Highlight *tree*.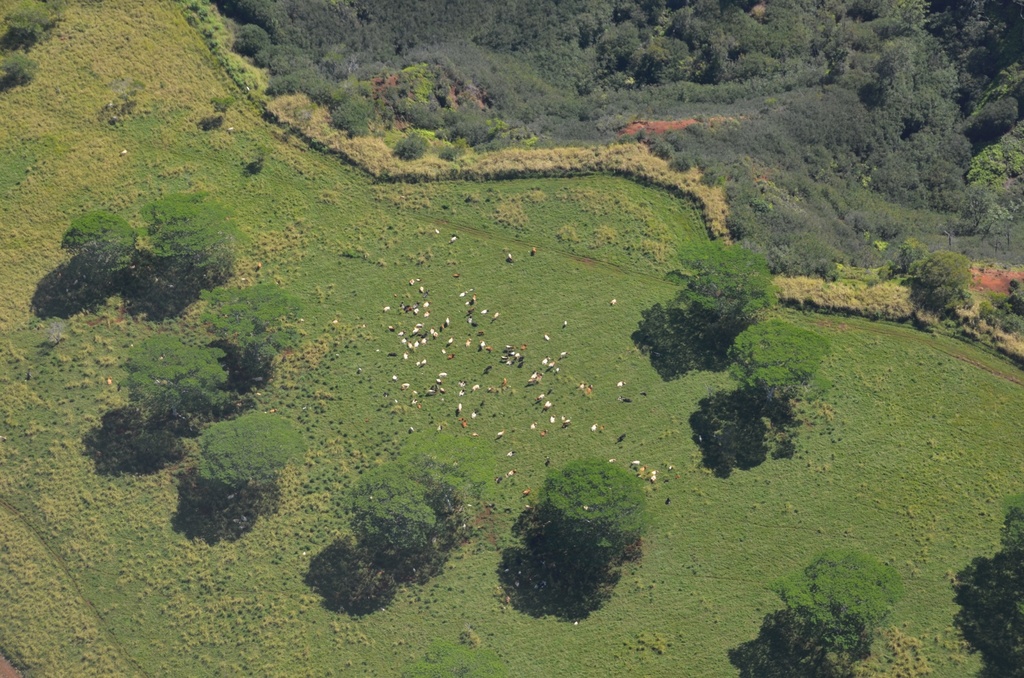
Highlighted region: <box>128,186,228,283</box>.
